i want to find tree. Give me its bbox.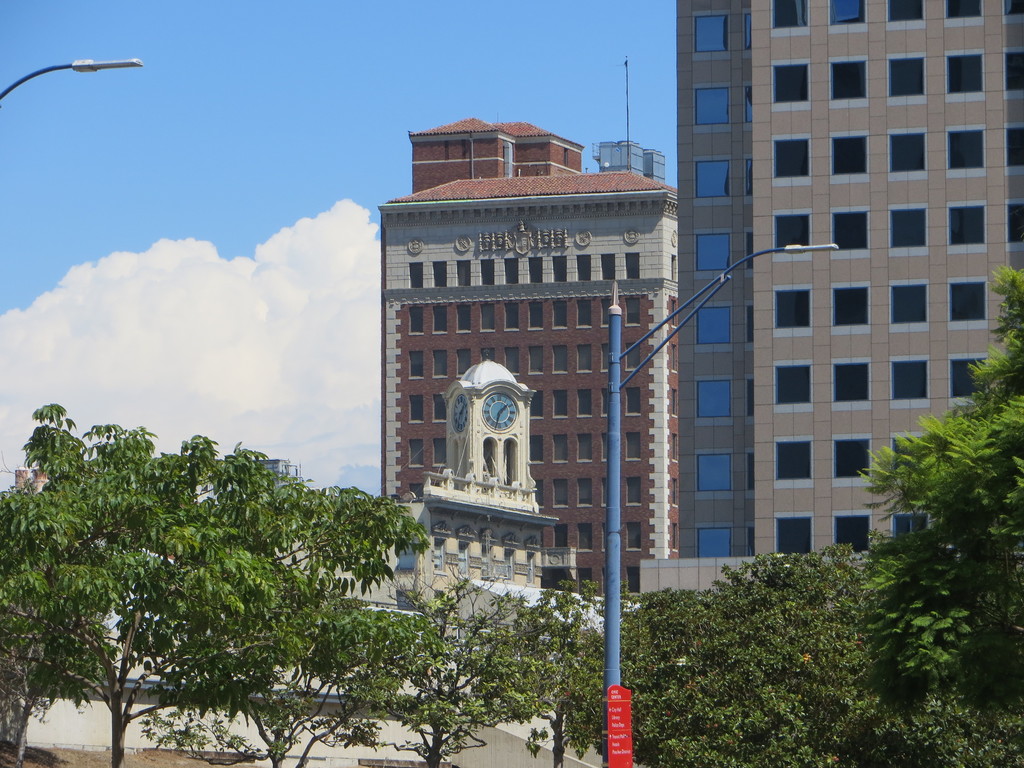
<region>835, 289, 1021, 670</region>.
